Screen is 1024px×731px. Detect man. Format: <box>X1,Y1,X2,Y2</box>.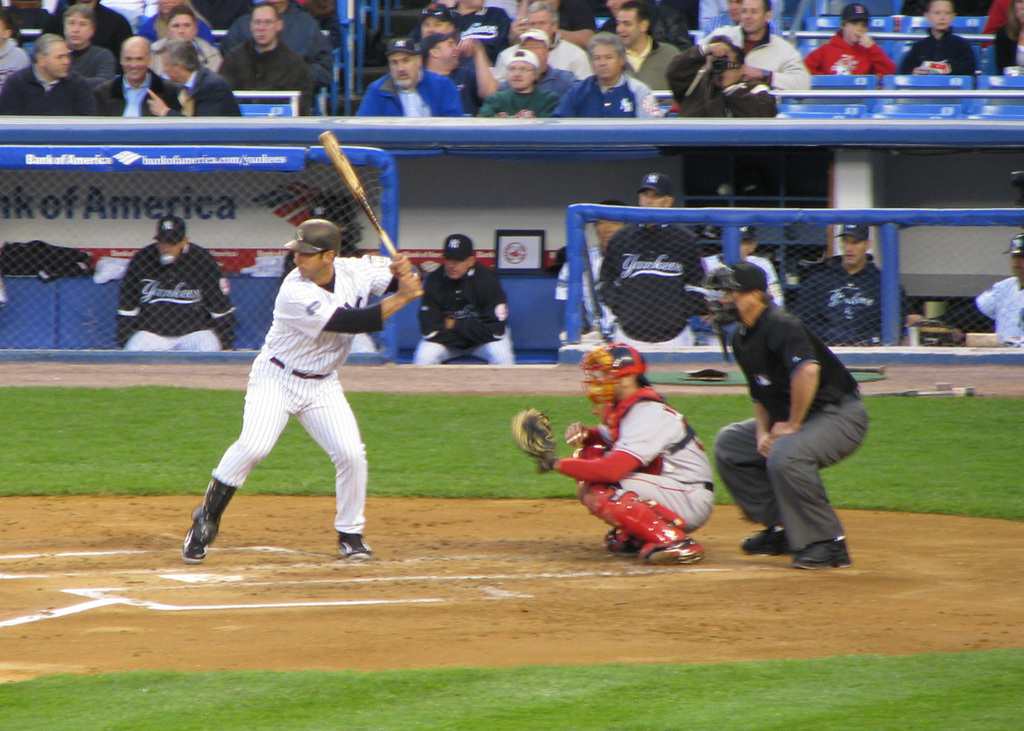
<box>104,209,238,361</box>.
